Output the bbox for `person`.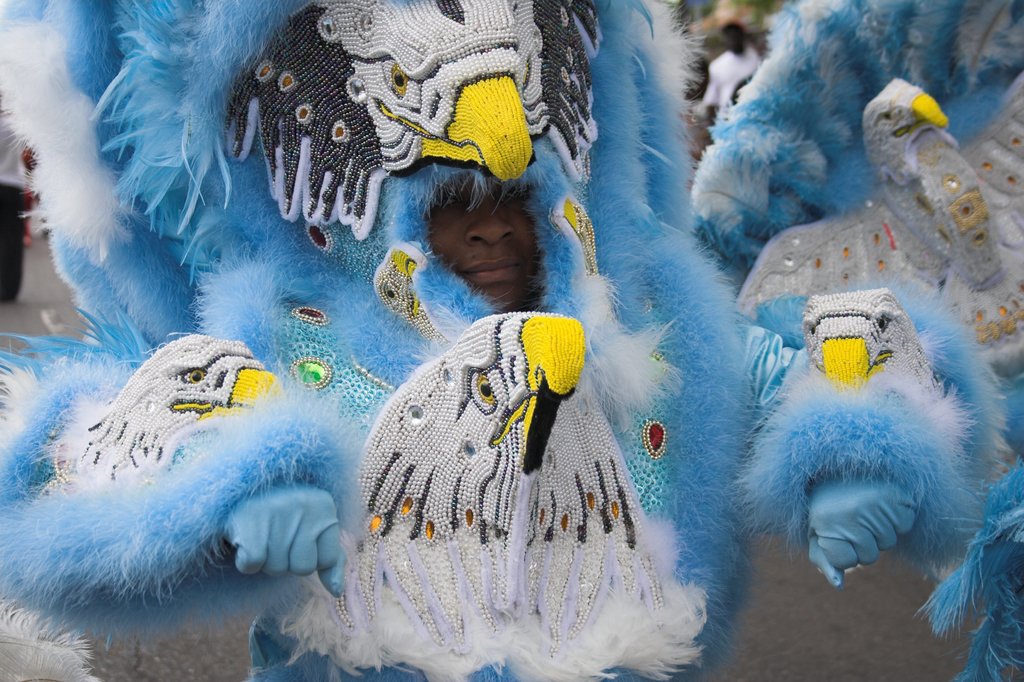
(x1=426, y1=189, x2=536, y2=312).
